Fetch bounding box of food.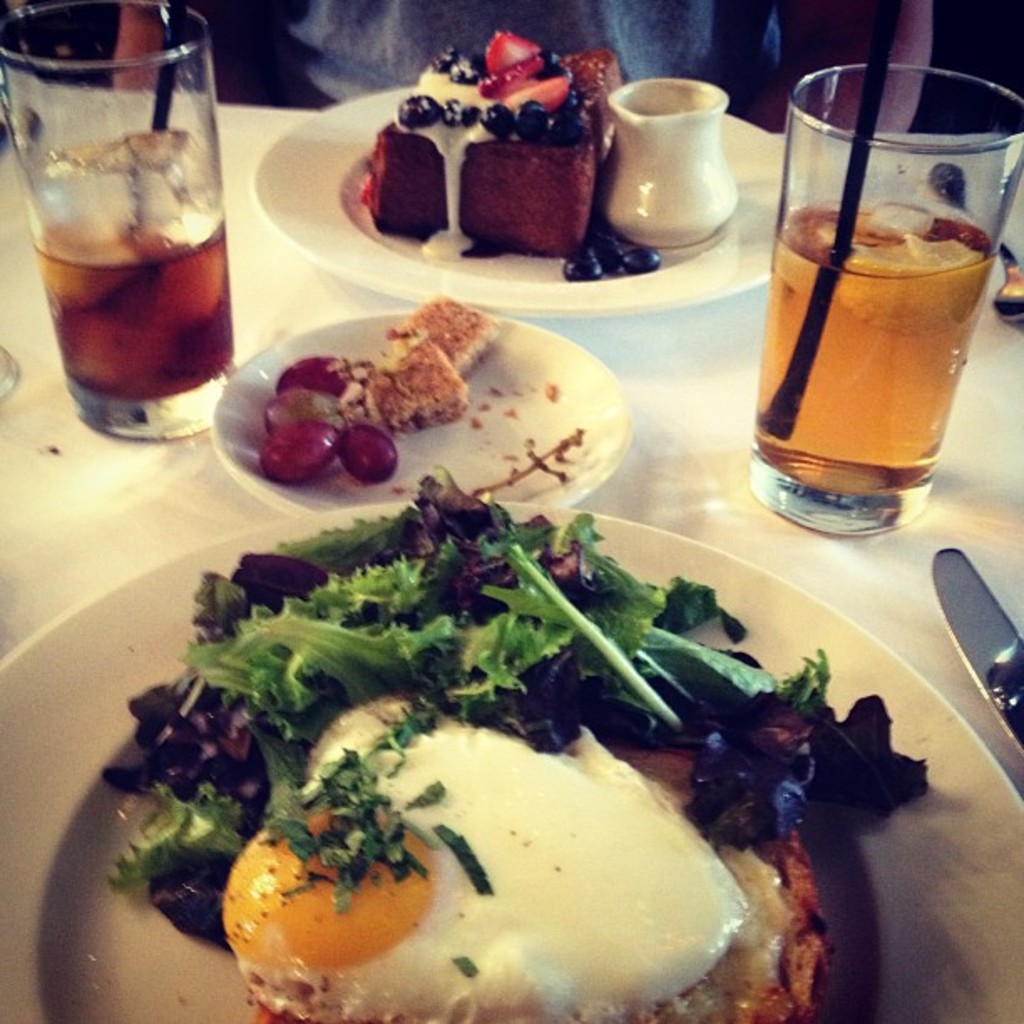
Bbox: left=261, top=376, right=345, bottom=420.
